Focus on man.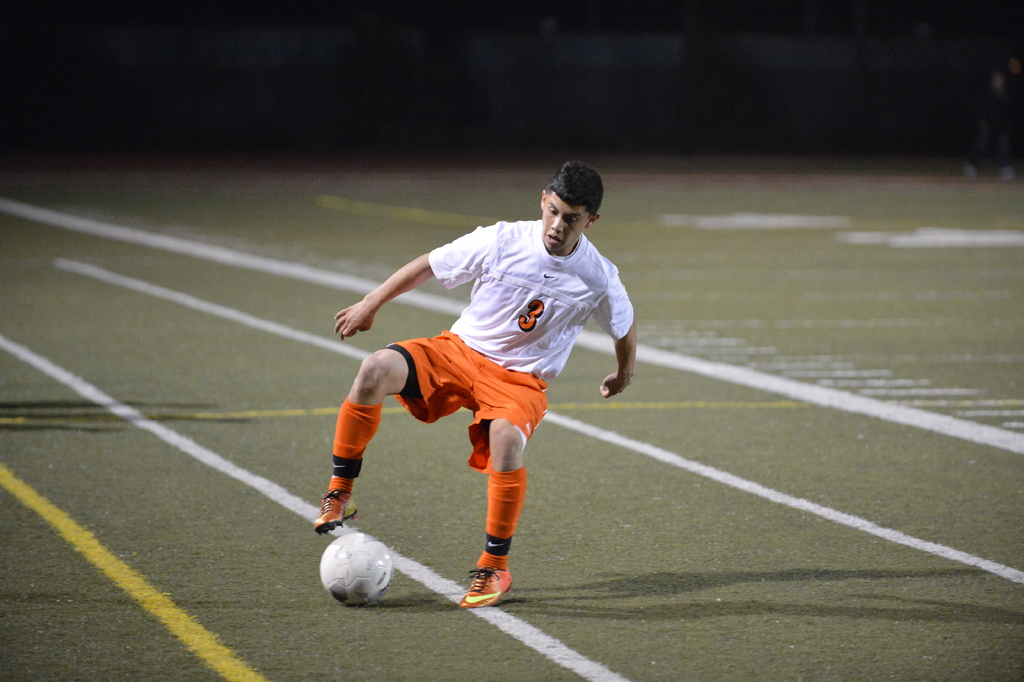
Focused at bbox=(335, 174, 639, 622).
